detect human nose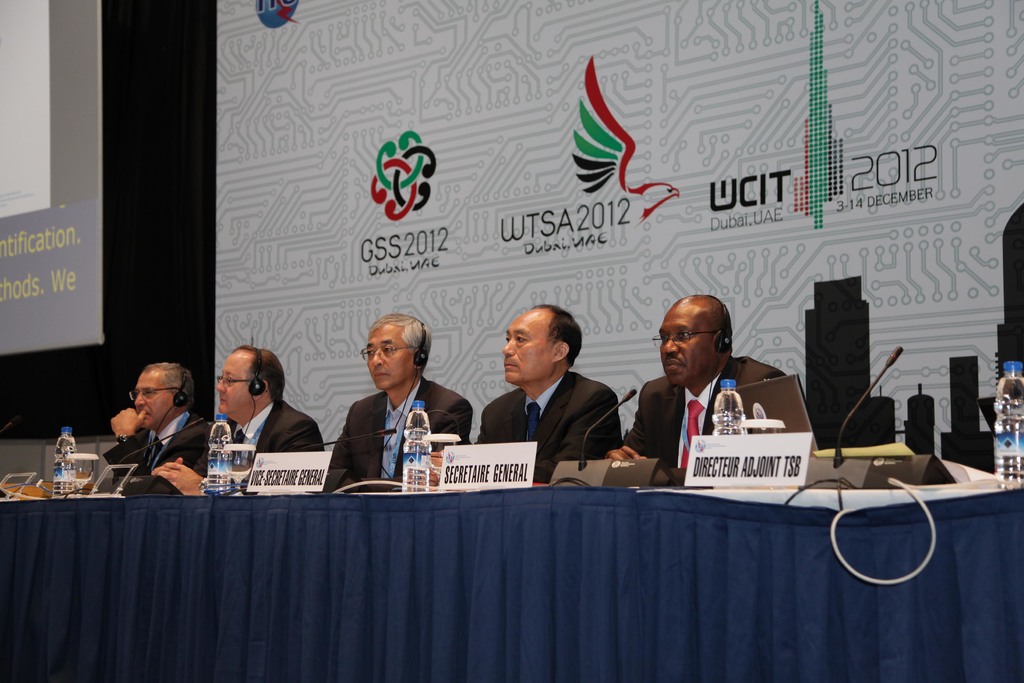
[133, 392, 145, 404]
